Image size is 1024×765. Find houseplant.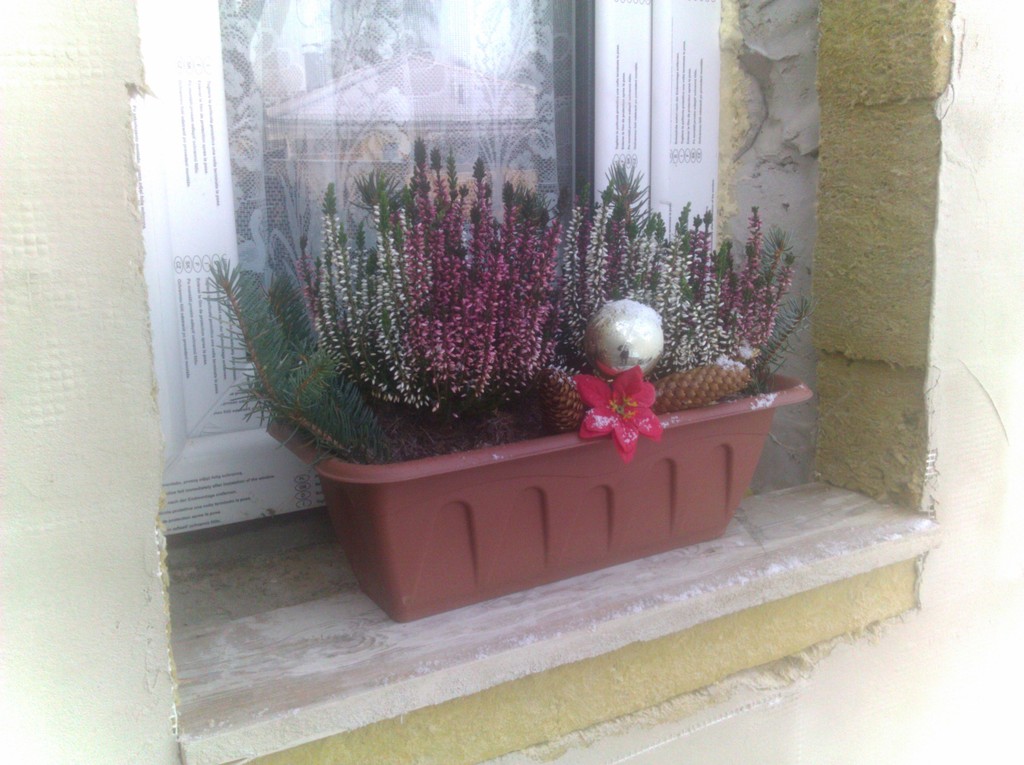
180 109 823 584.
